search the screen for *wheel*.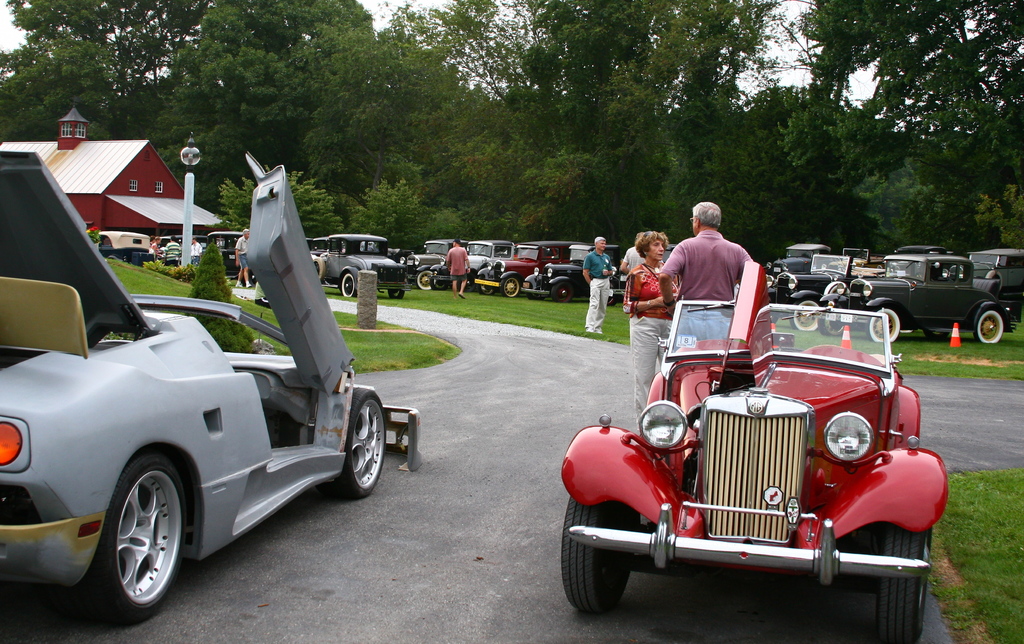
Found at box(435, 278, 445, 291).
